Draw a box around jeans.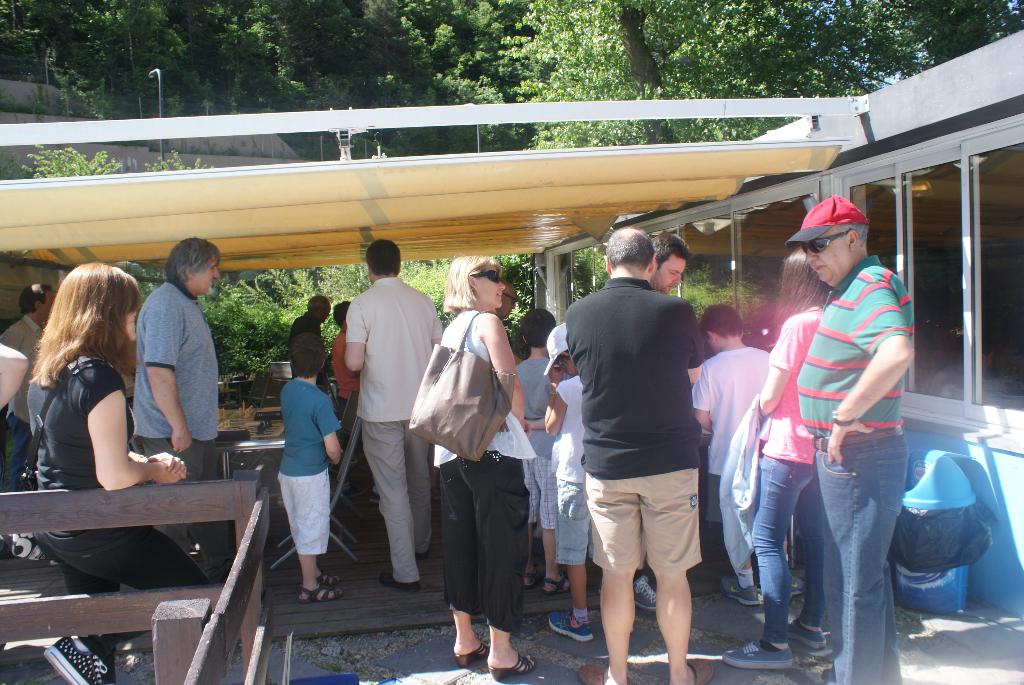
[left=813, top=423, right=916, bottom=671].
